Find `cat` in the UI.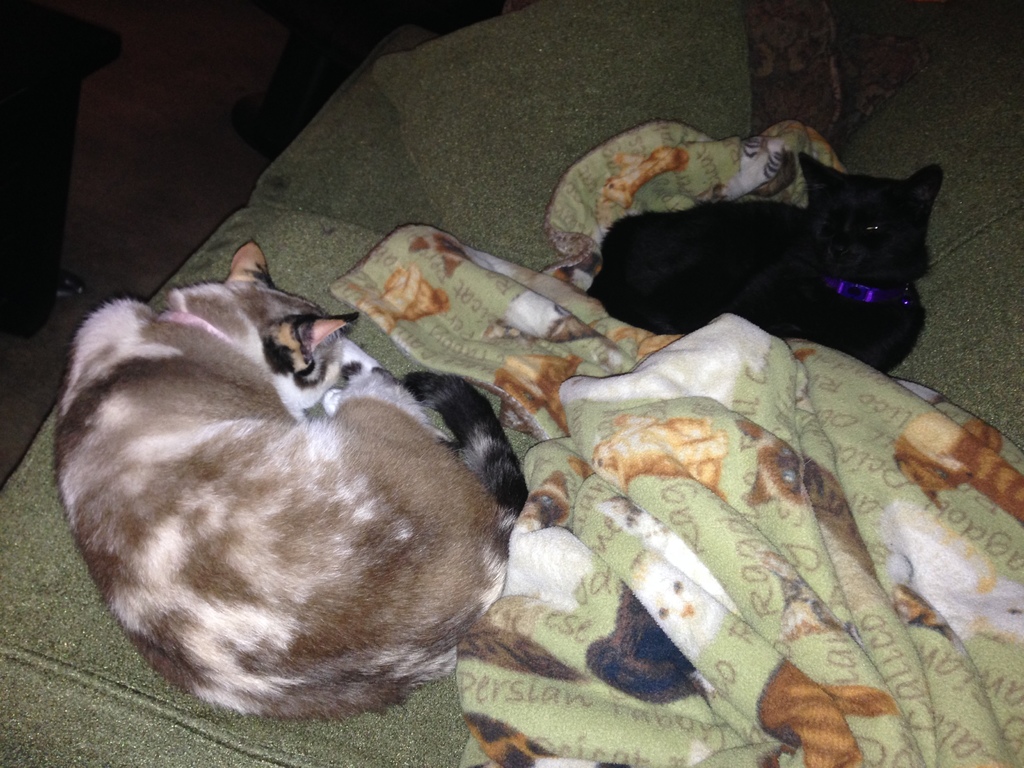
UI element at BBox(580, 163, 938, 379).
